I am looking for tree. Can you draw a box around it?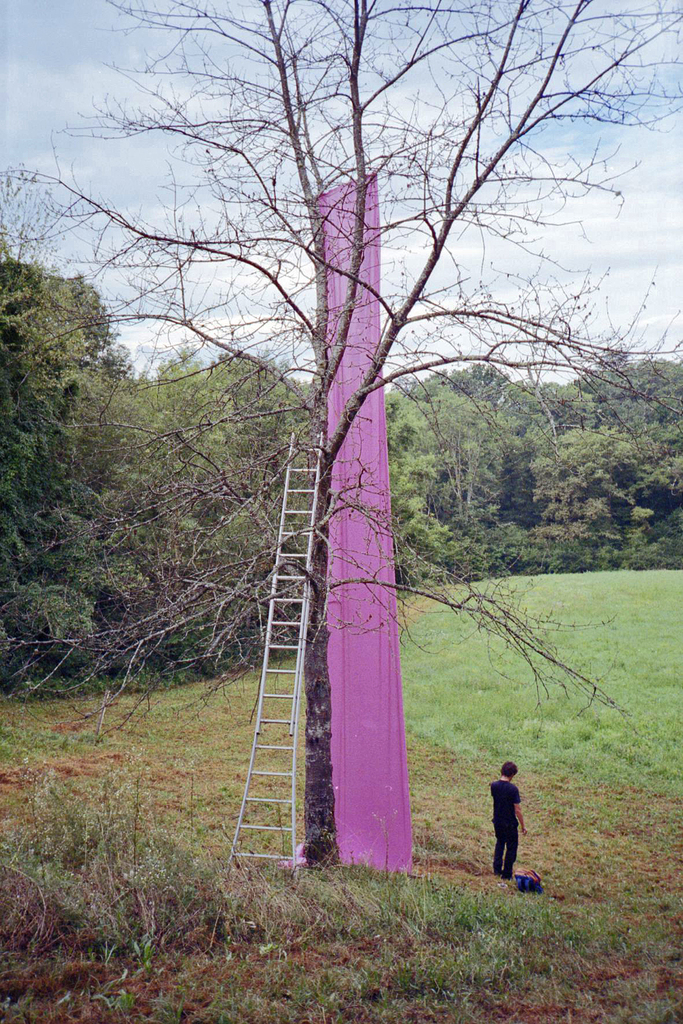
Sure, the bounding box is rect(564, 348, 654, 426).
